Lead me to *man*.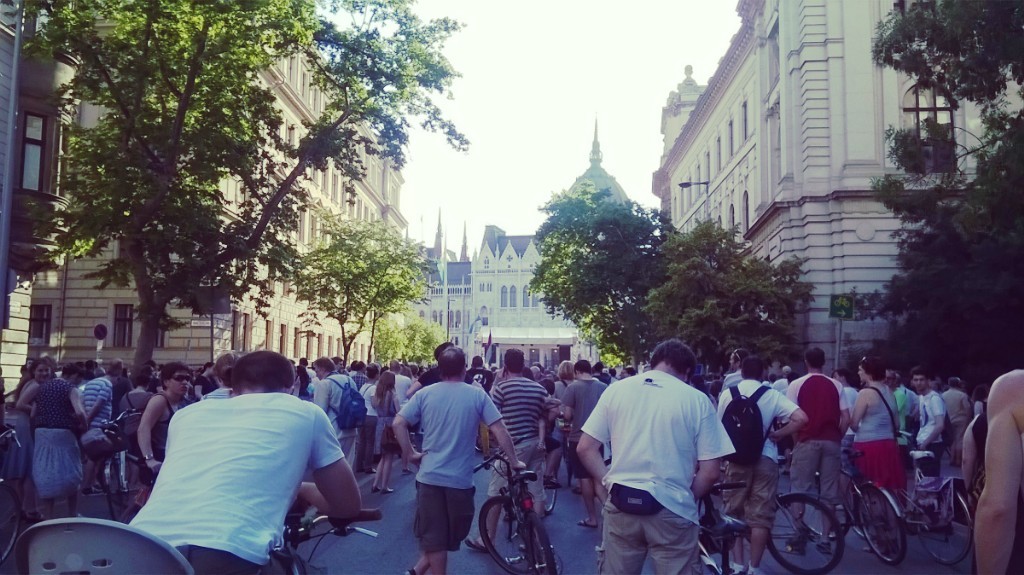
Lead to 910/369/952/534.
